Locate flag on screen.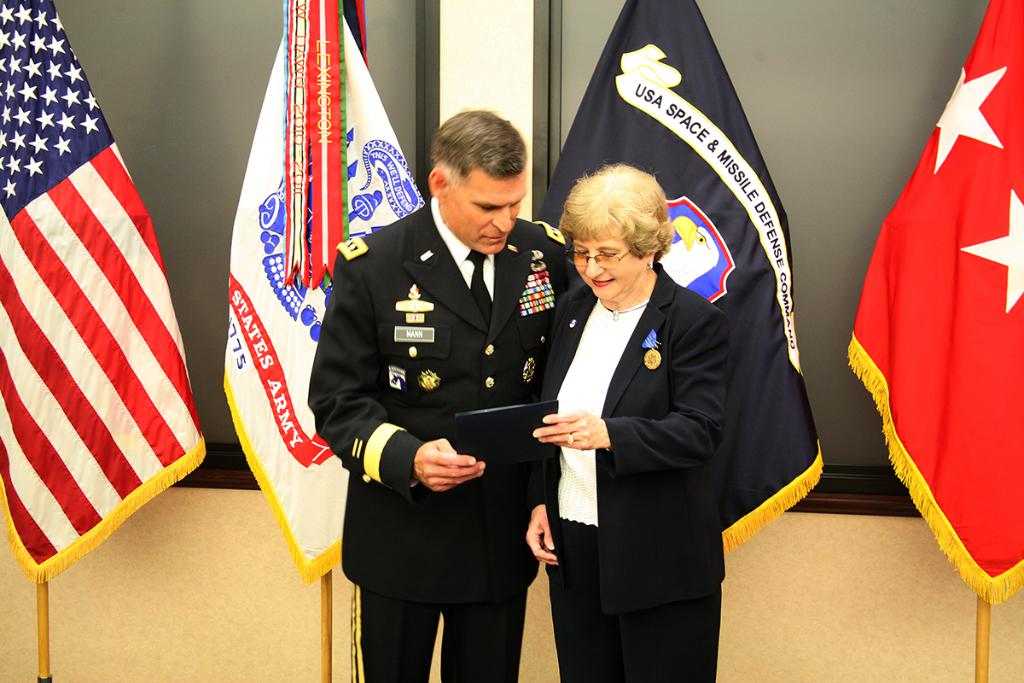
On screen at x1=546, y1=3, x2=824, y2=561.
